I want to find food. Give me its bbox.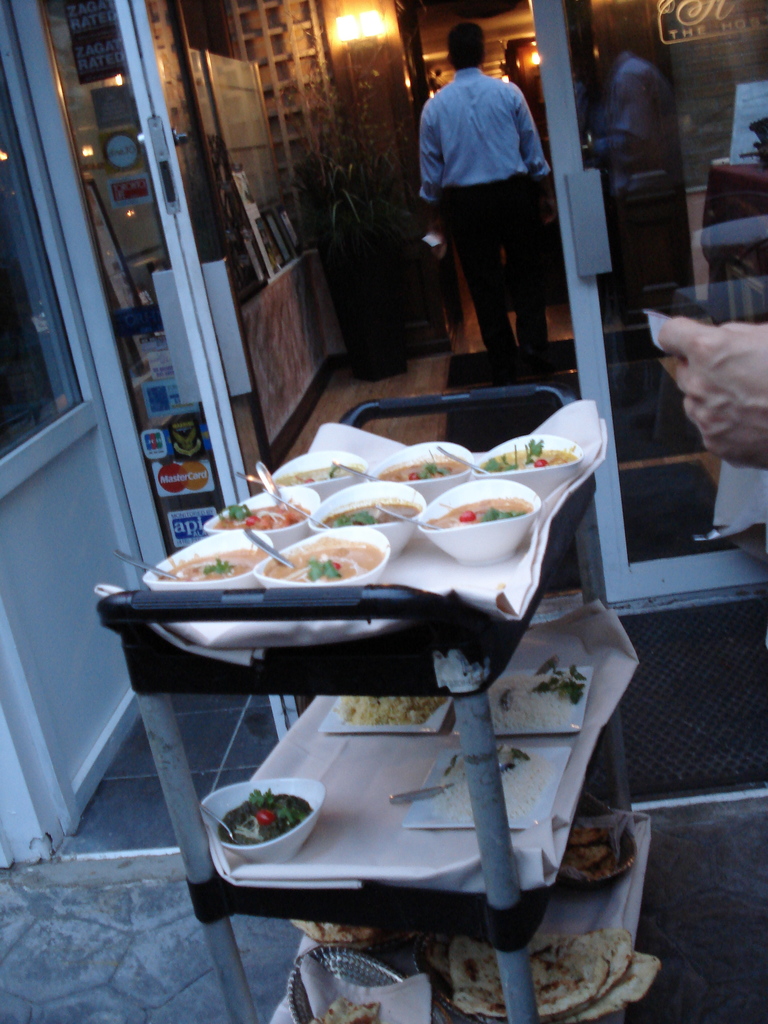
[407,930,456,981].
